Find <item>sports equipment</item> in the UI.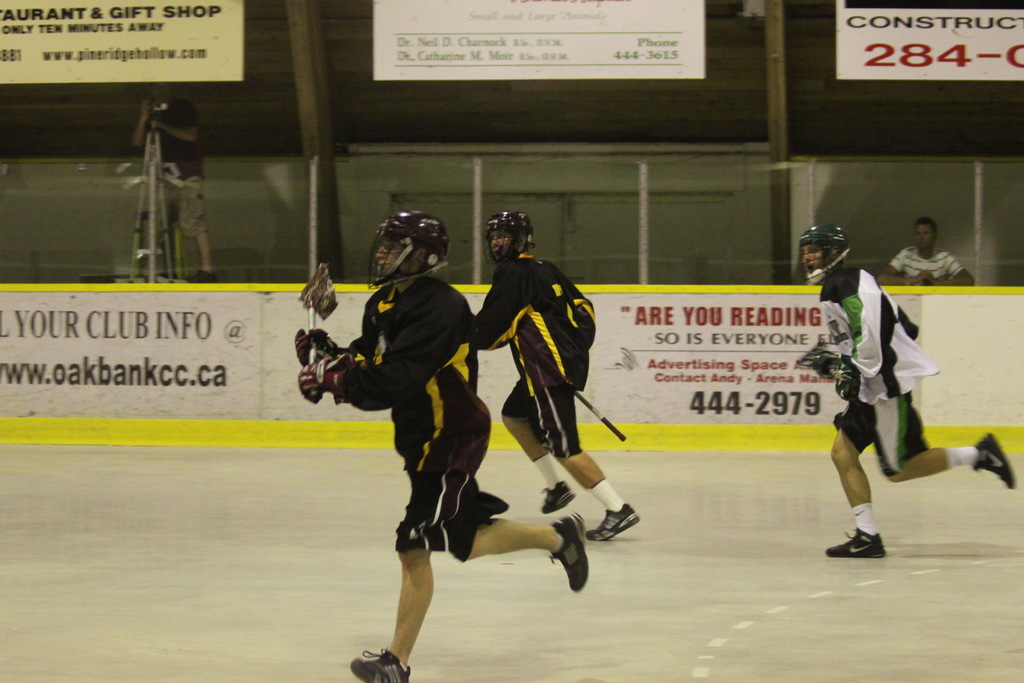
UI element at [296, 328, 348, 362].
